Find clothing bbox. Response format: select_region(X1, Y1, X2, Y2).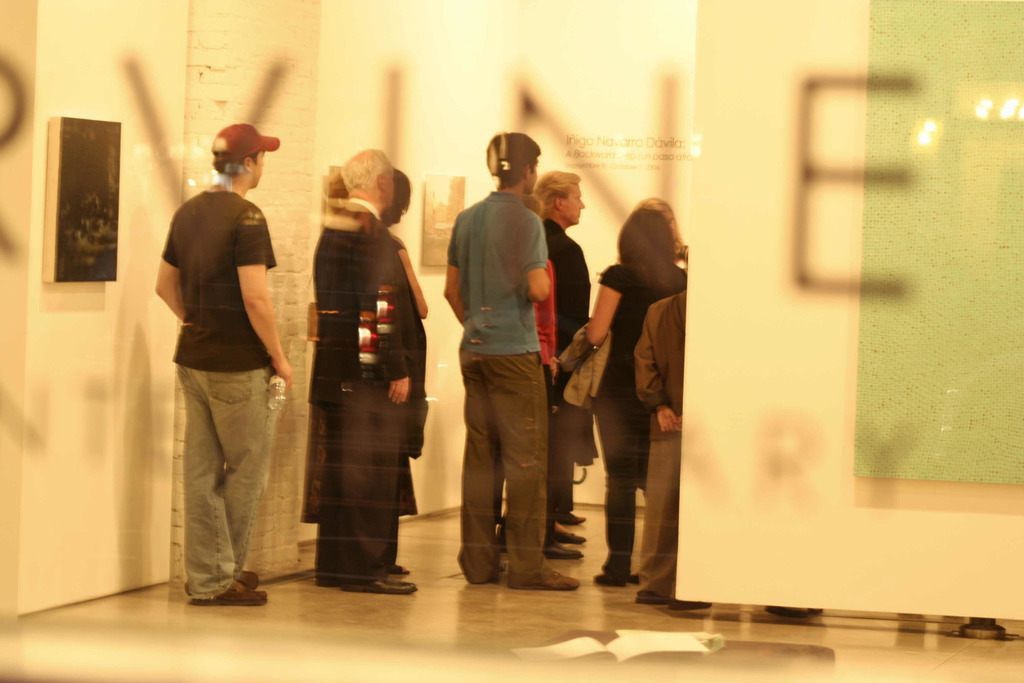
select_region(160, 187, 283, 597).
